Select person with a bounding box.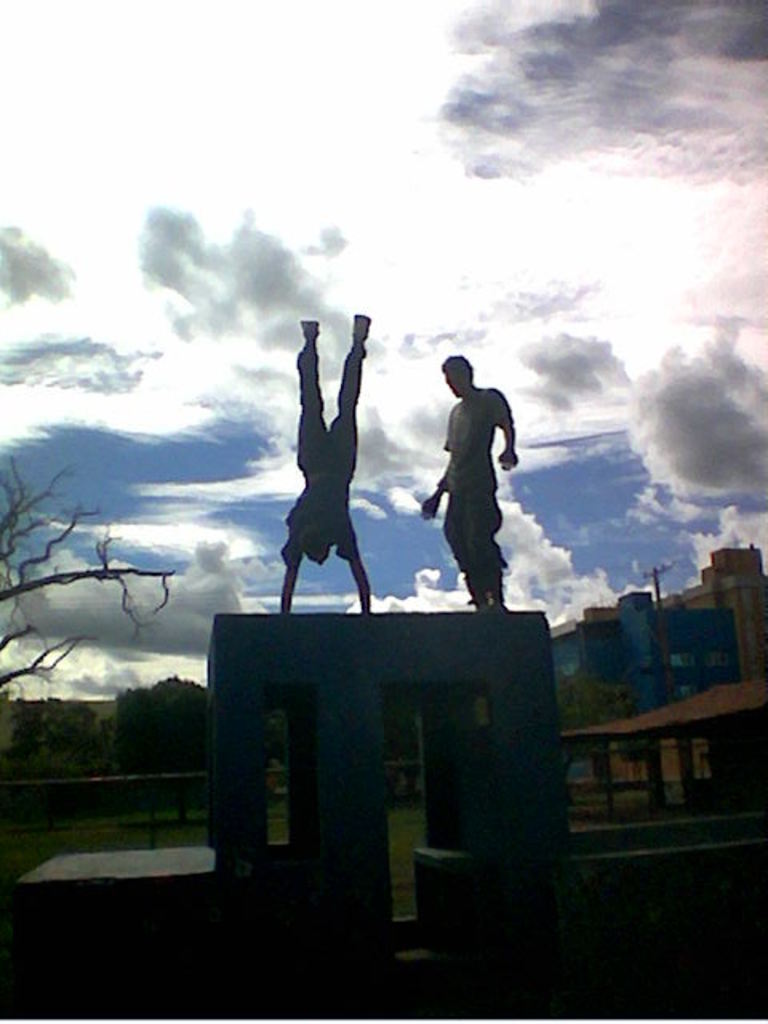
(277,310,374,621).
